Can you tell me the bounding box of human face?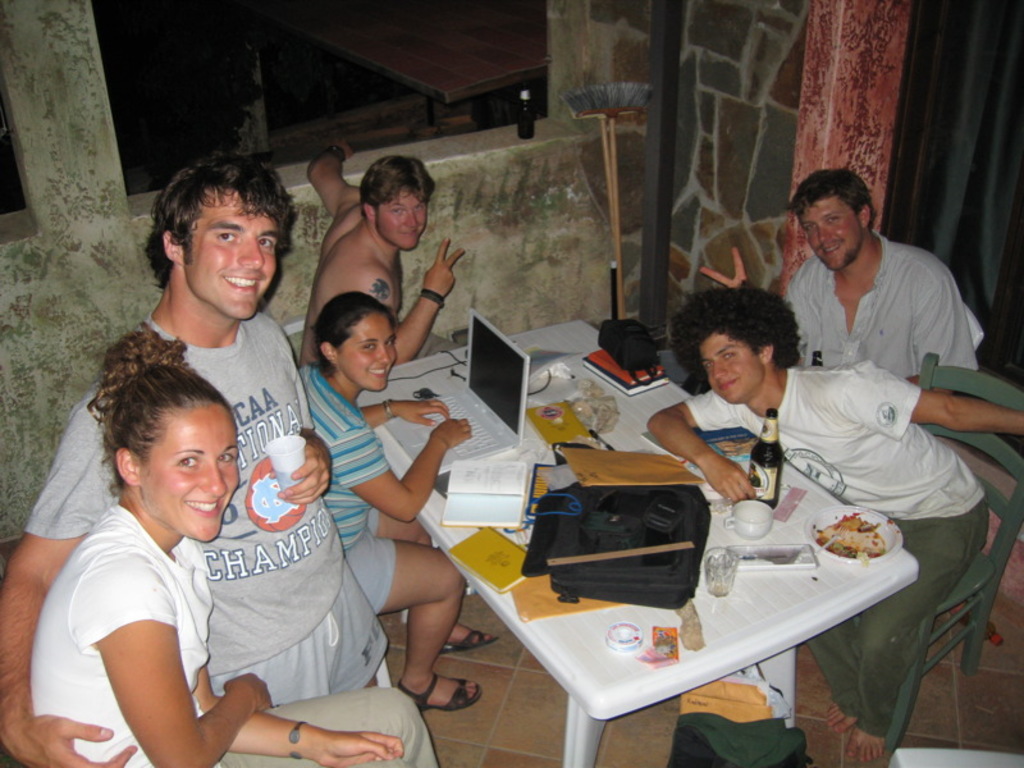
pyautogui.locateOnScreen(142, 416, 244, 545).
